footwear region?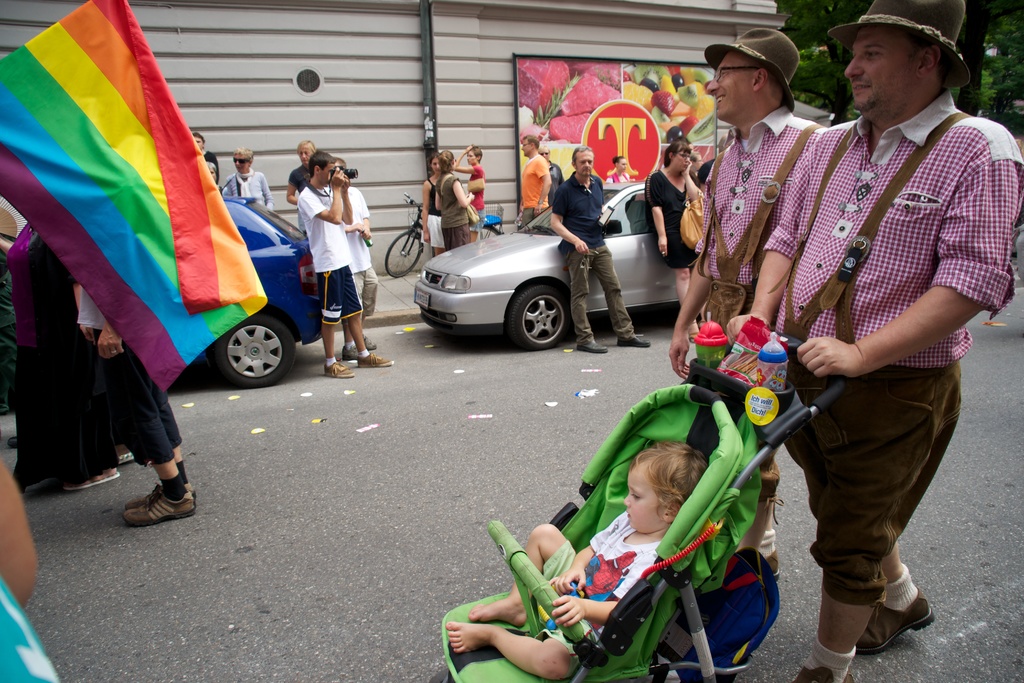
bbox=[619, 333, 653, 348]
